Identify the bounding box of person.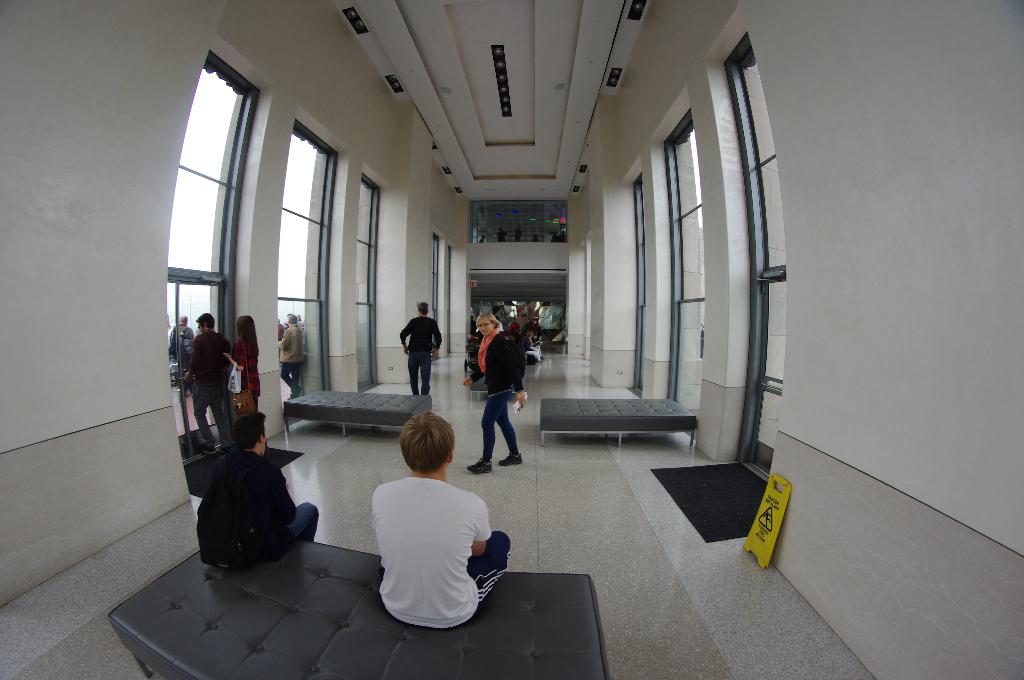
bbox=[465, 312, 531, 474].
